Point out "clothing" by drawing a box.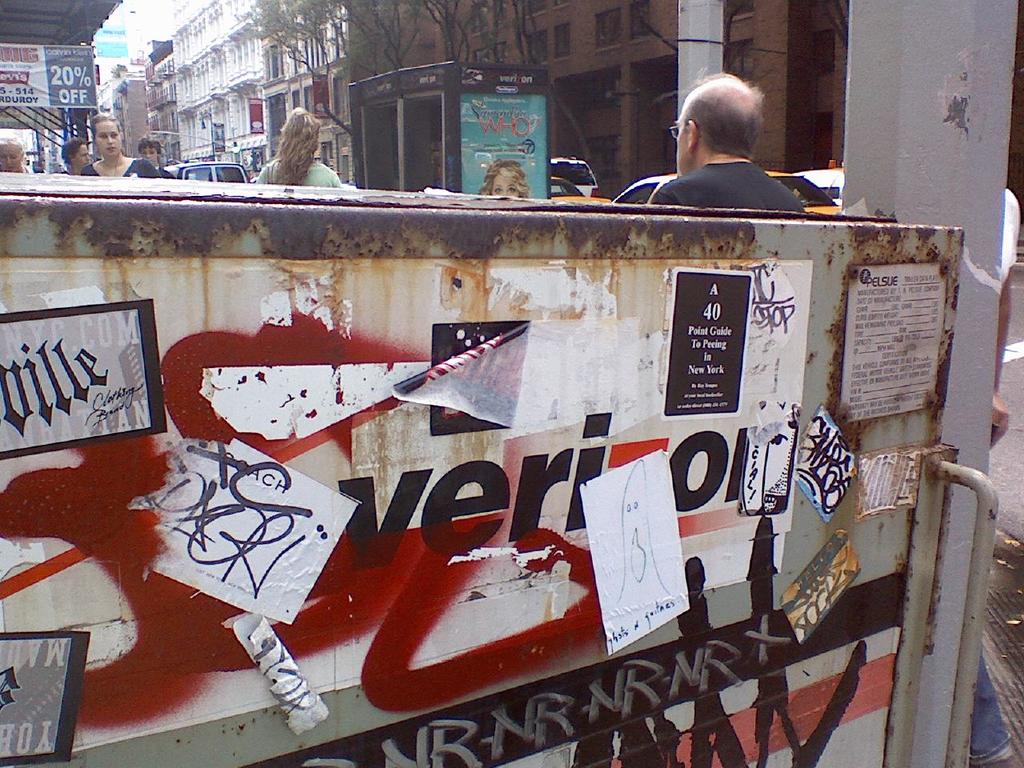
{"left": 81, "top": 159, "right": 166, "bottom": 179}.
